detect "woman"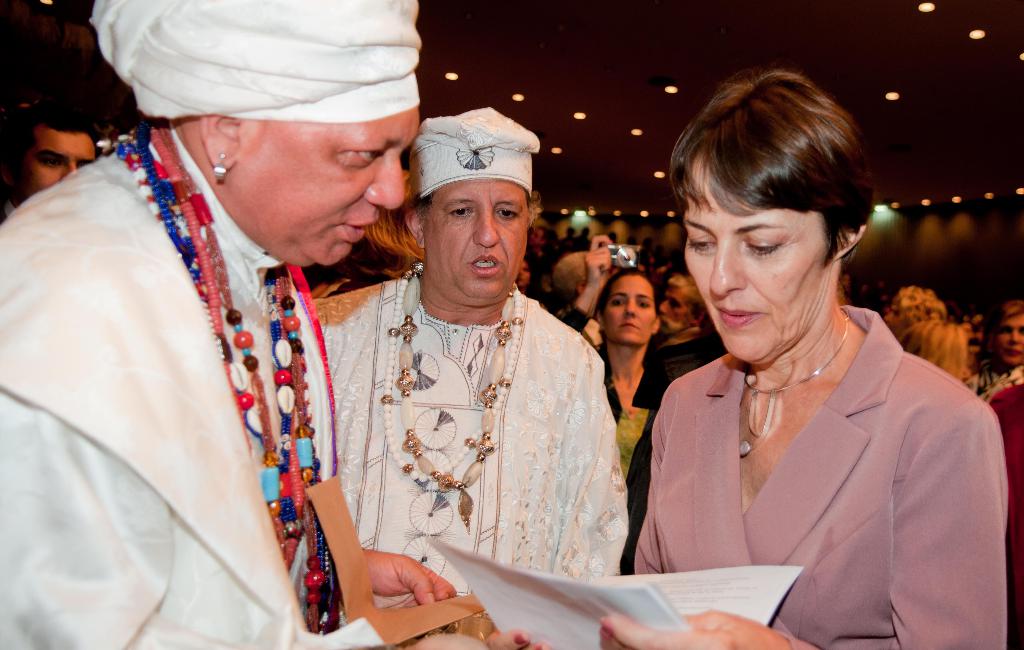
559, 232, 666, 511
